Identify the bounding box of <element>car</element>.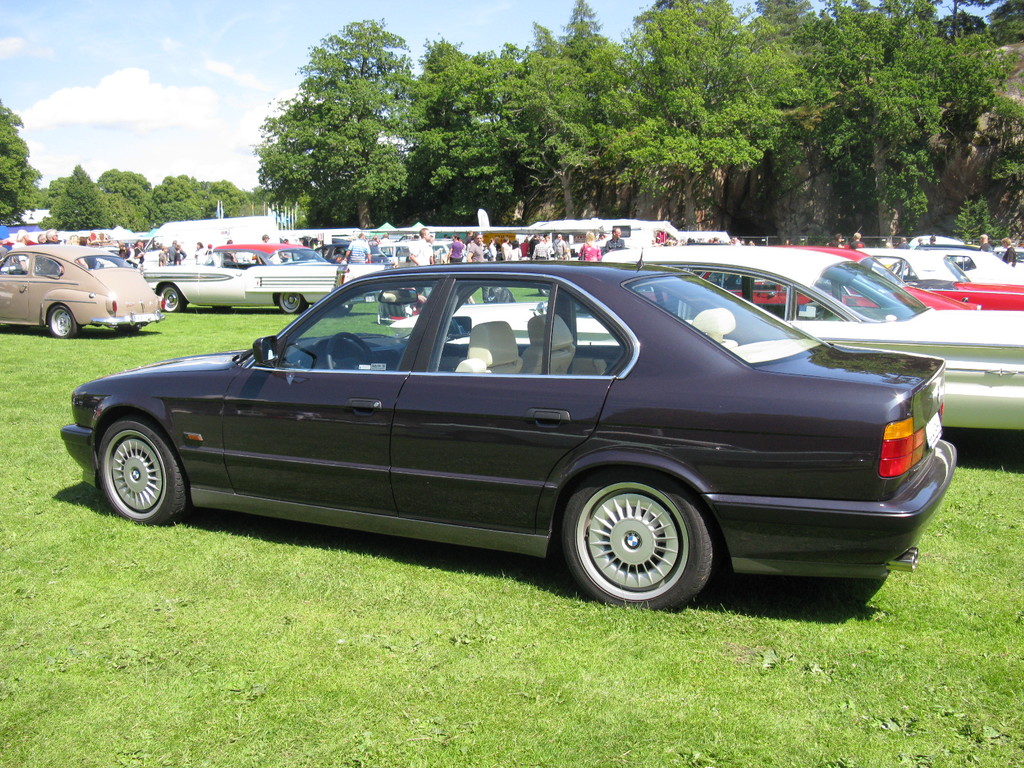
l=0, t=244, r=149, b=340.
